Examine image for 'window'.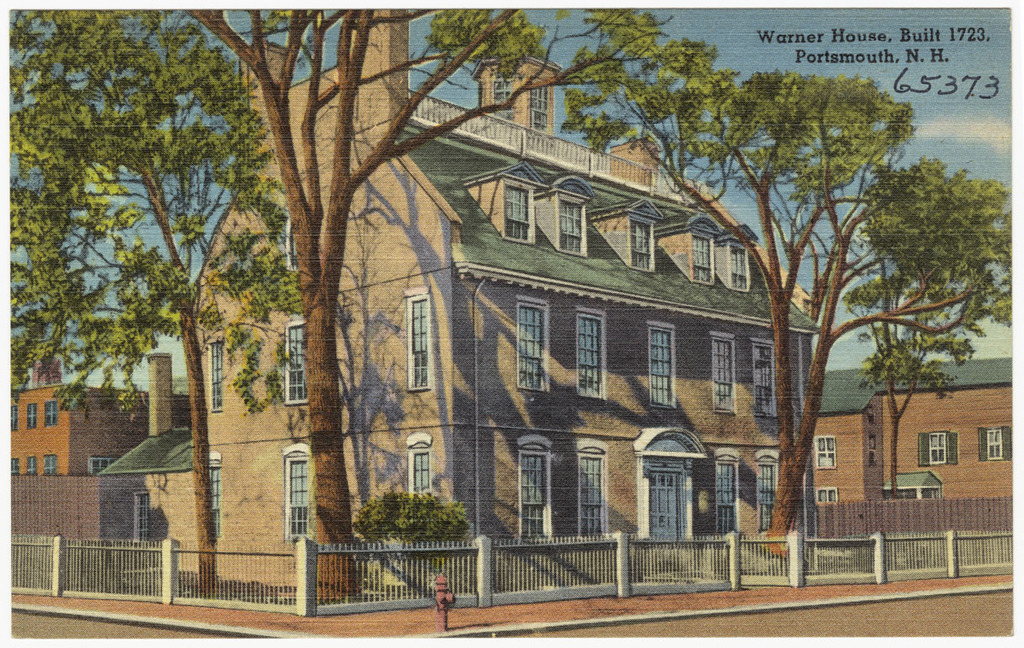
Examination result: bbox=[87, 458, 116, 478].
